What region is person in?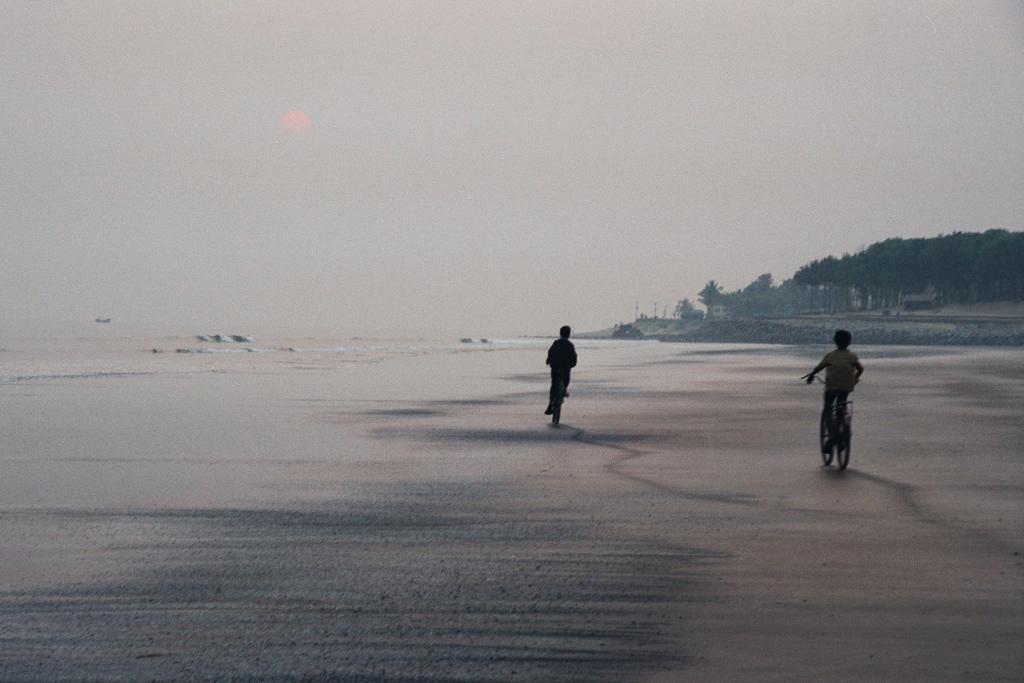
left=812, top=320, right=875, bottom=476.
